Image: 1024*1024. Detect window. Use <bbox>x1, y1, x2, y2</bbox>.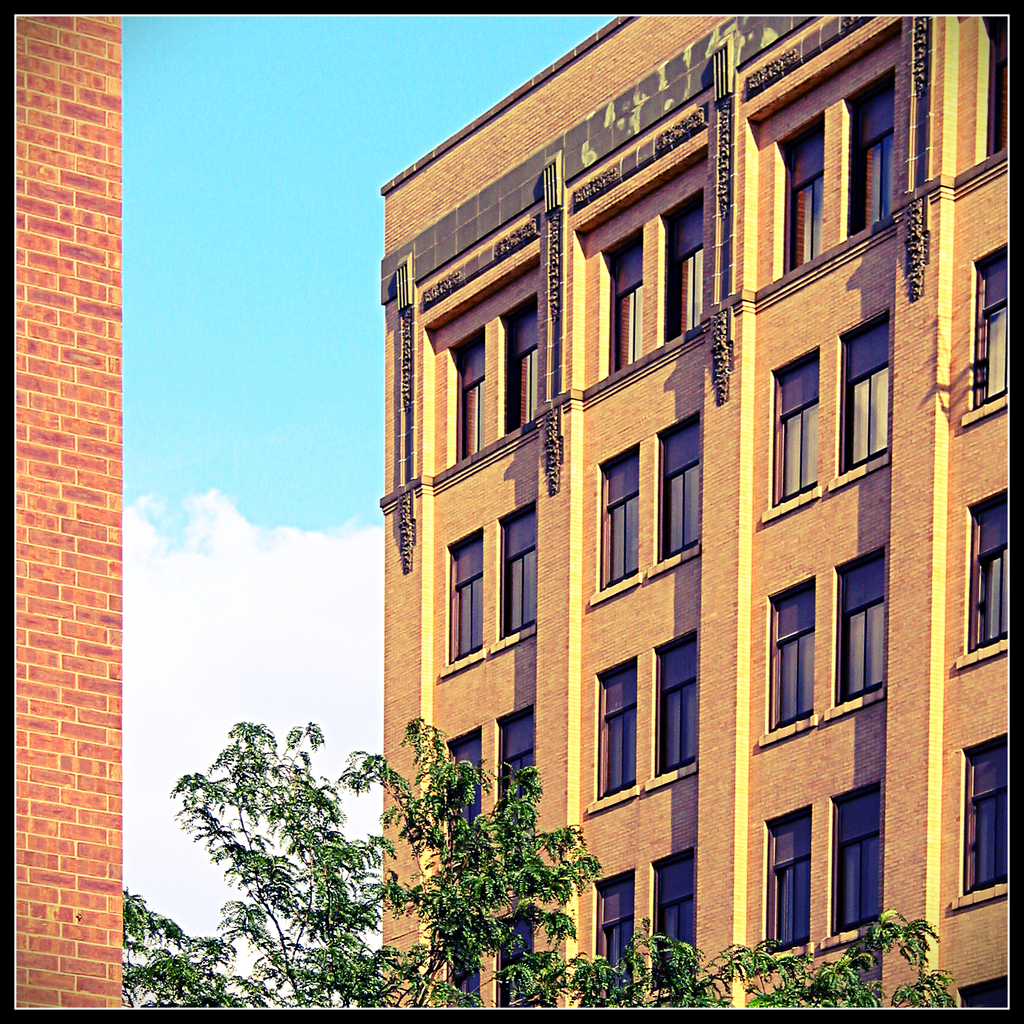
<bbox>509, 296, 540, 429</bbox>.
